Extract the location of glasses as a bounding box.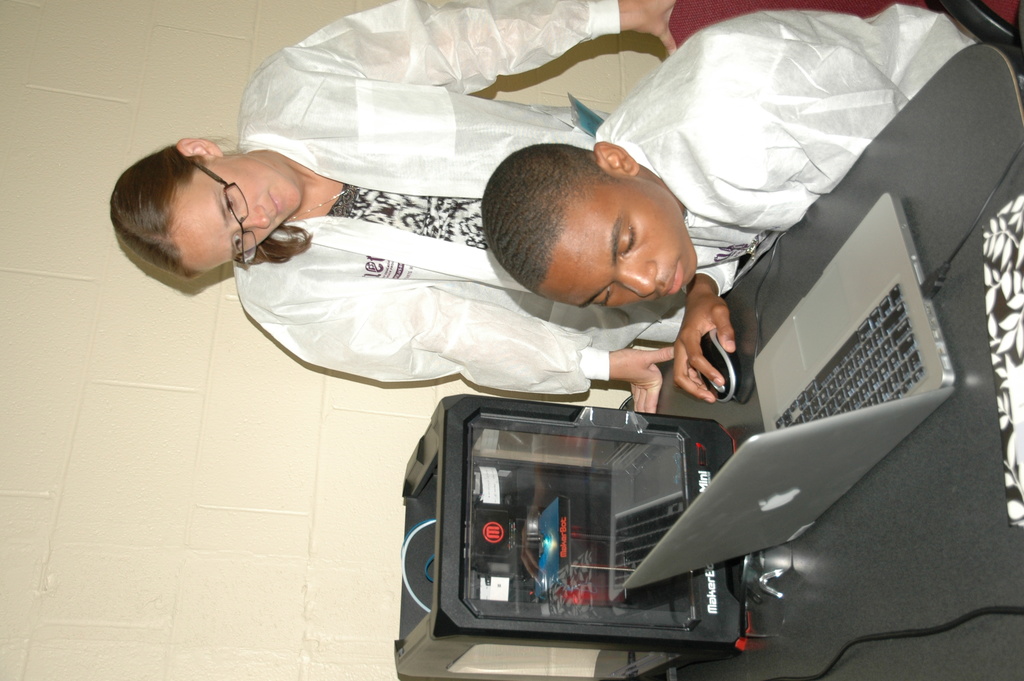
crop(191, 160, 257, 264).
